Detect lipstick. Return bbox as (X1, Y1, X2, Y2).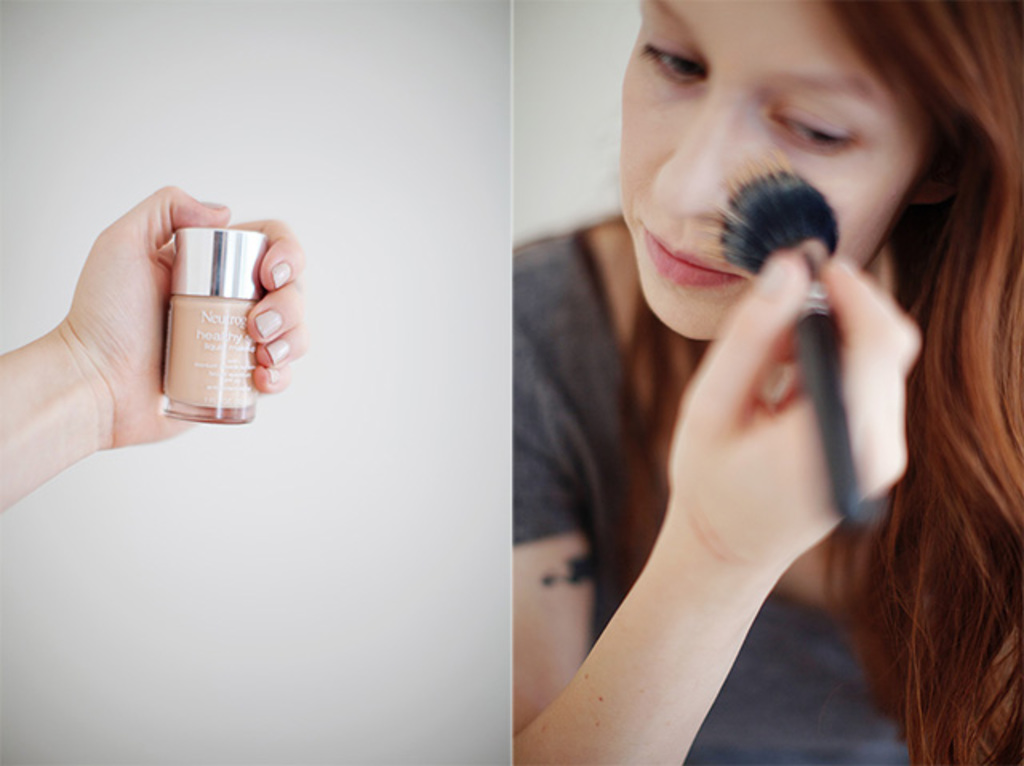
(640, 225, 739, 288).
